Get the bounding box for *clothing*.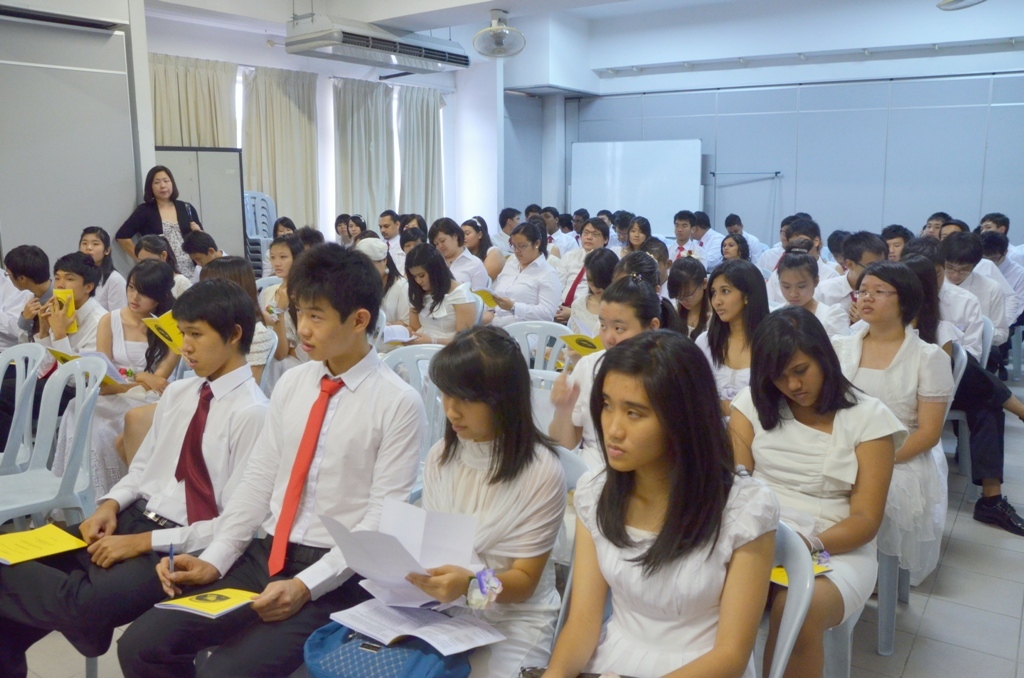
BBox(89, 268, 118, 305).
